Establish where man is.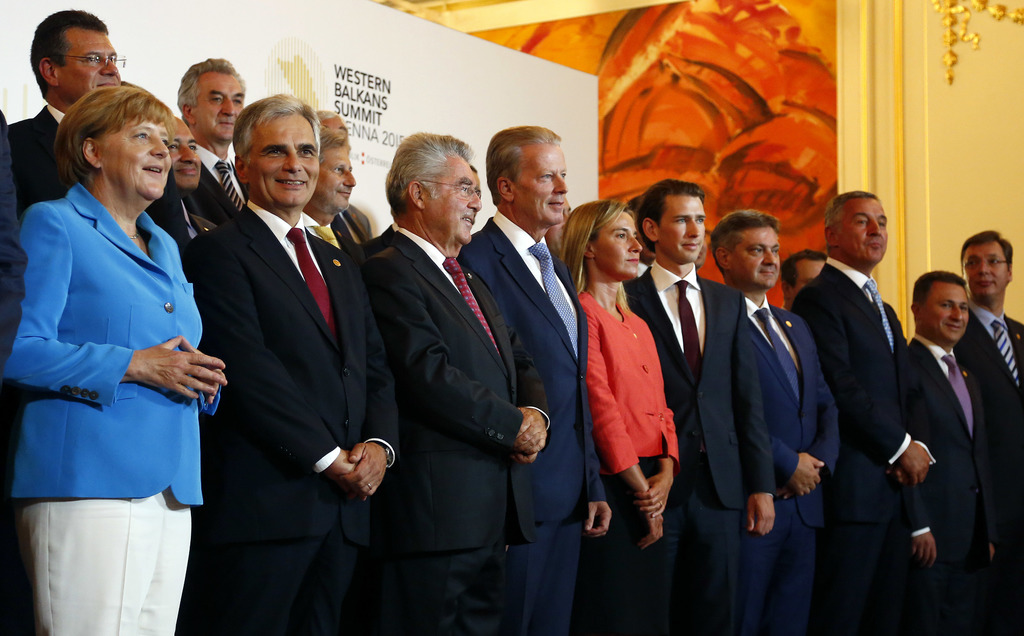
Established at rect(166, 117, 227, 245).
